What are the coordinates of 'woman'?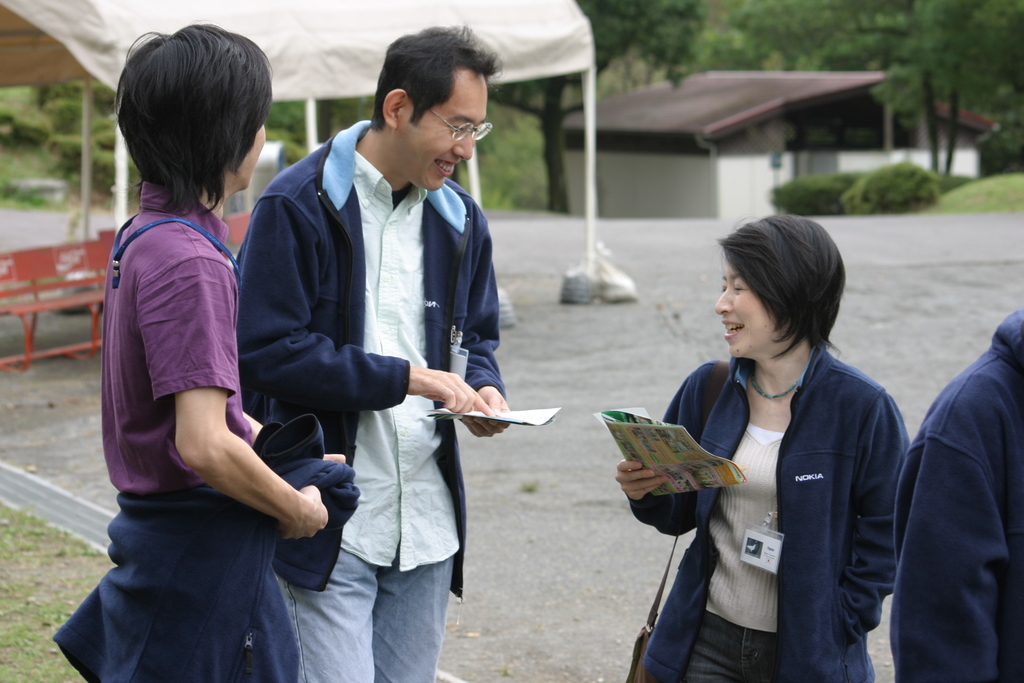
<bbox>604, 208, 902, 682</bbox>.
